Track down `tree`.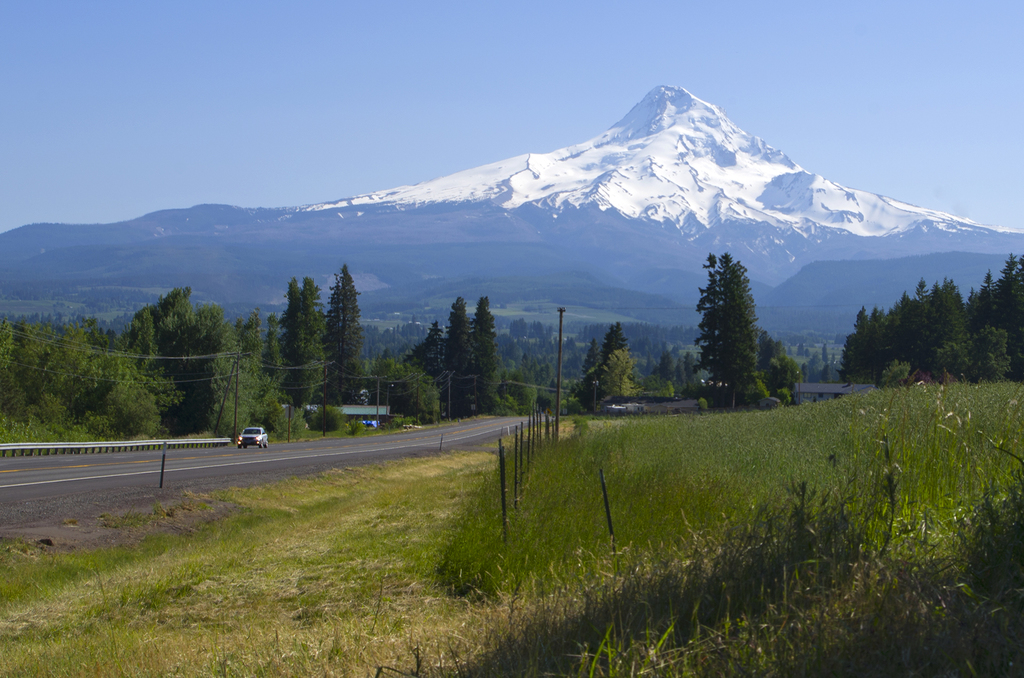
Tracked to left=441, top=297, right=470, bottom=419.
